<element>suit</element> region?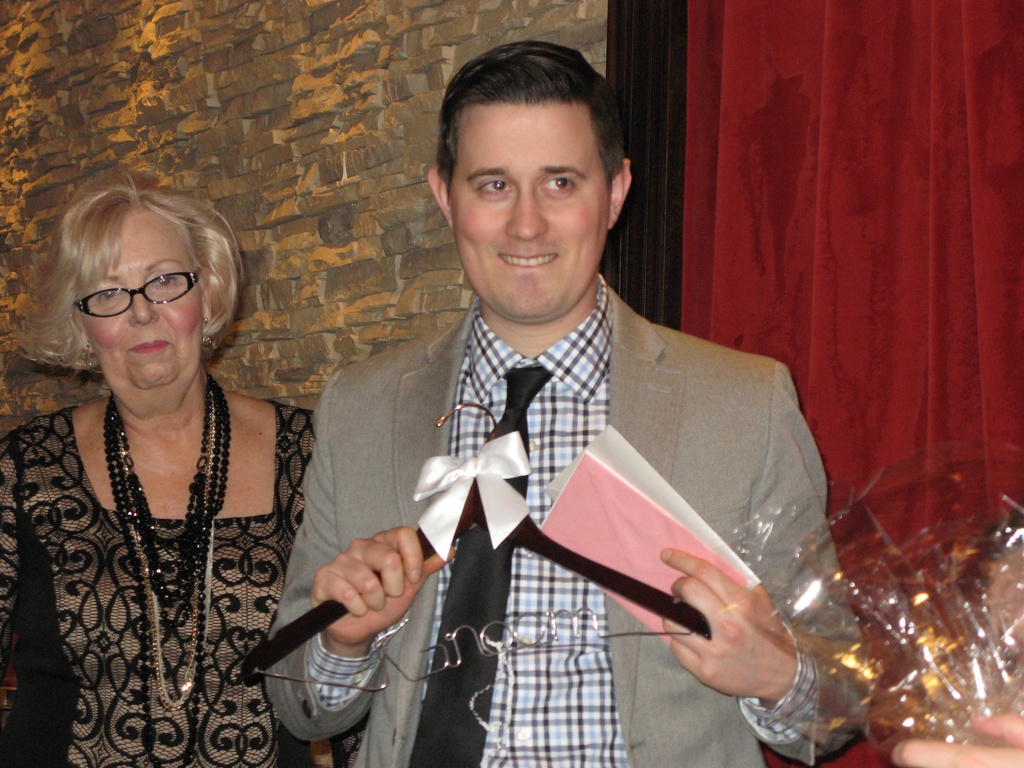
281, 254, 849, 710
